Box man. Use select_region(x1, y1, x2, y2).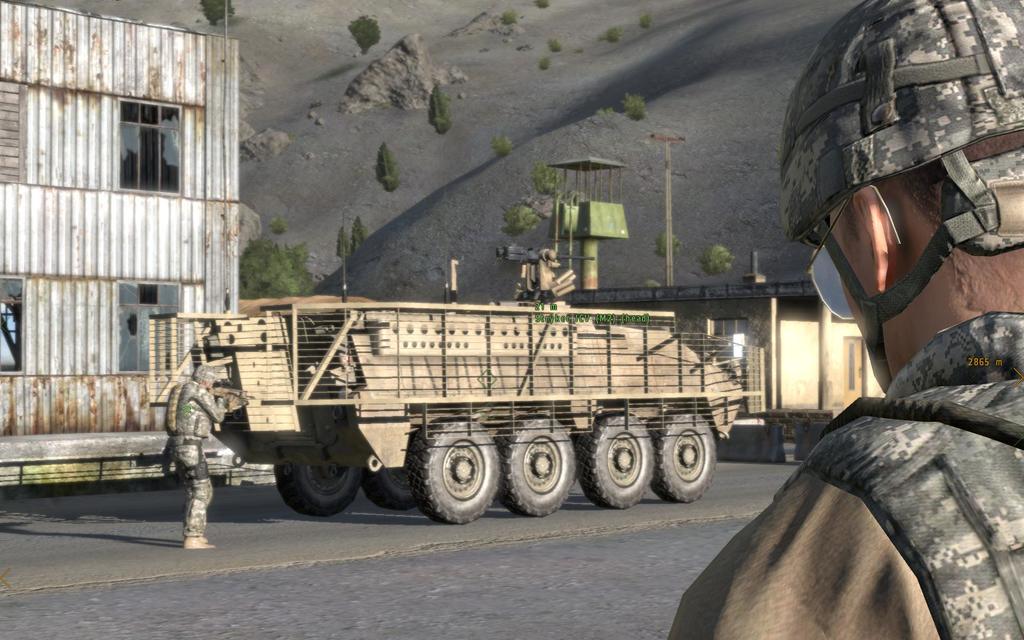
select_region(668, 4, 1023, 639).
